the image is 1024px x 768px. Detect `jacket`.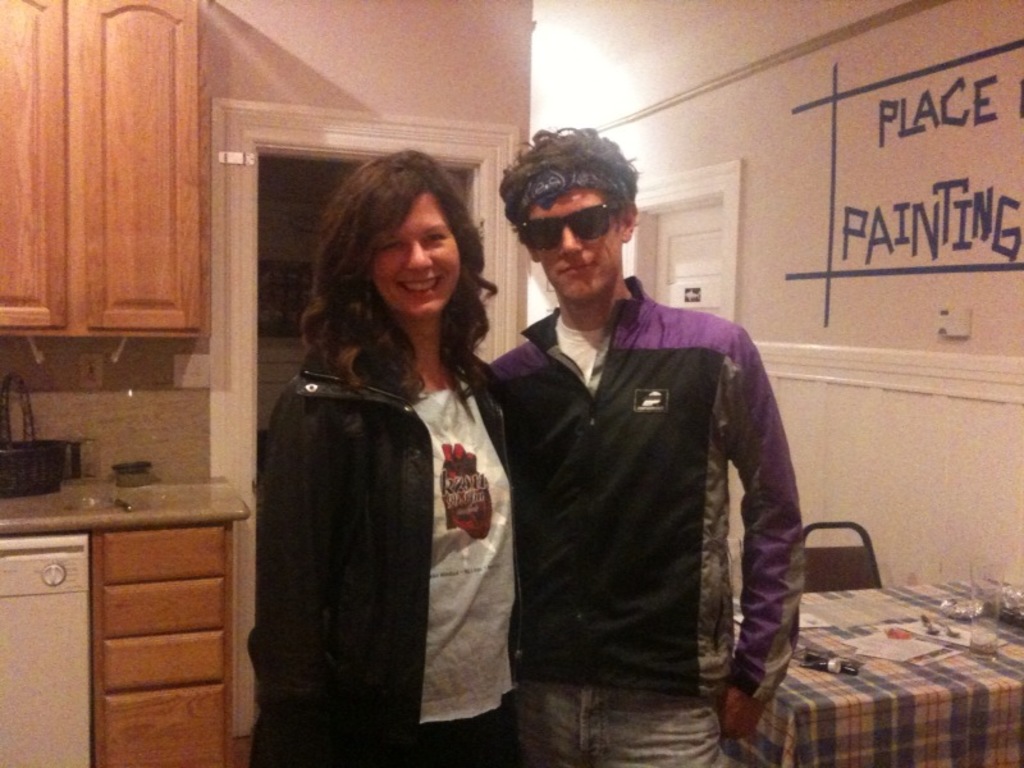
Detection: <box>475,215,819,709</box>.
